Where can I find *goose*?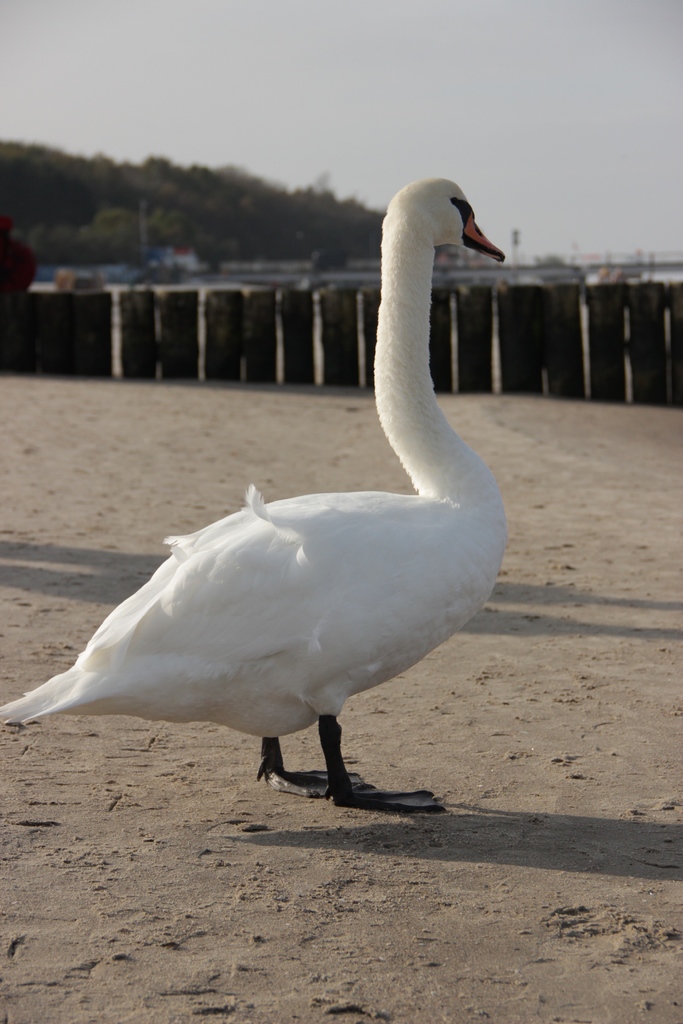
You can find it at rect(0, 171, 505, 811).
